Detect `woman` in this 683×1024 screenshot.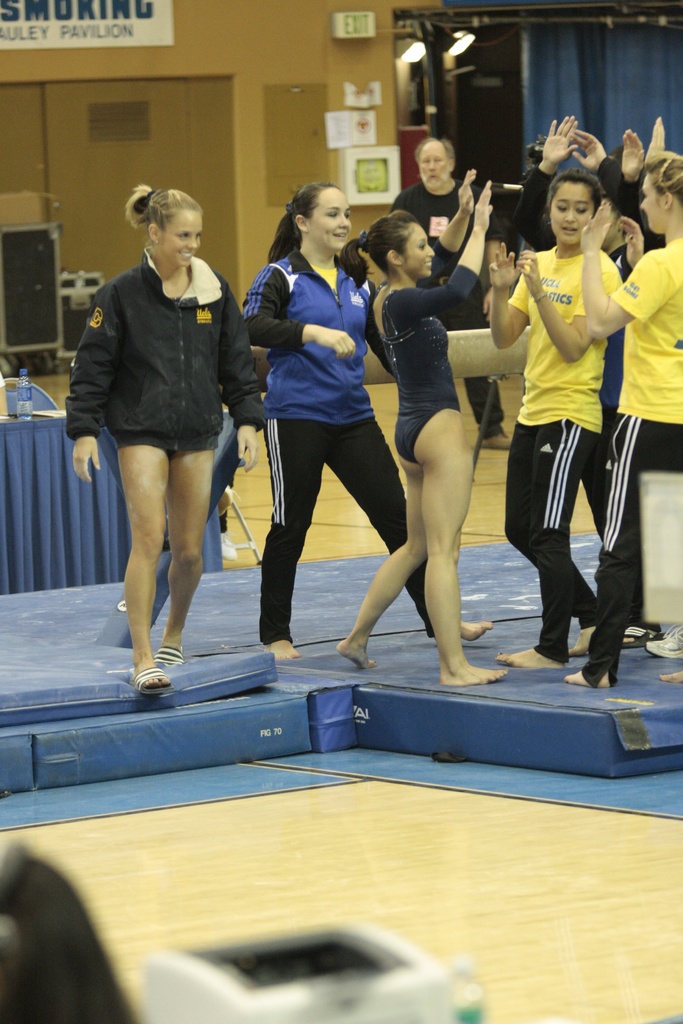
Detection: 68, 184, 264, 697.
